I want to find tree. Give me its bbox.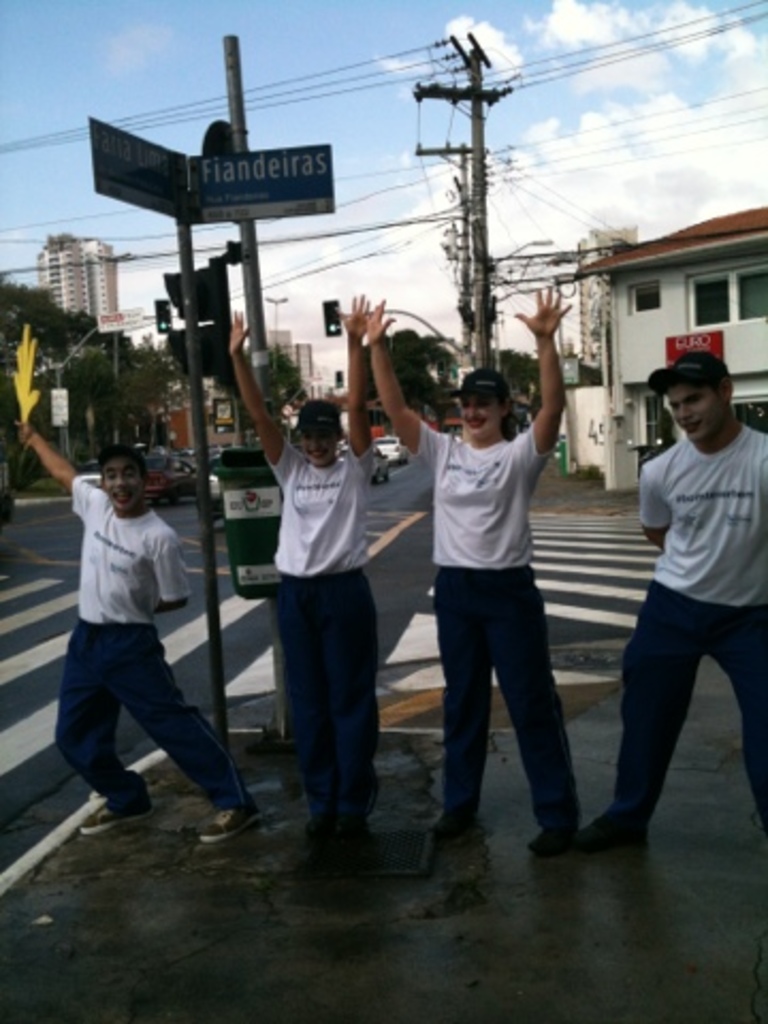
crop(354, 333, 454, 422).
